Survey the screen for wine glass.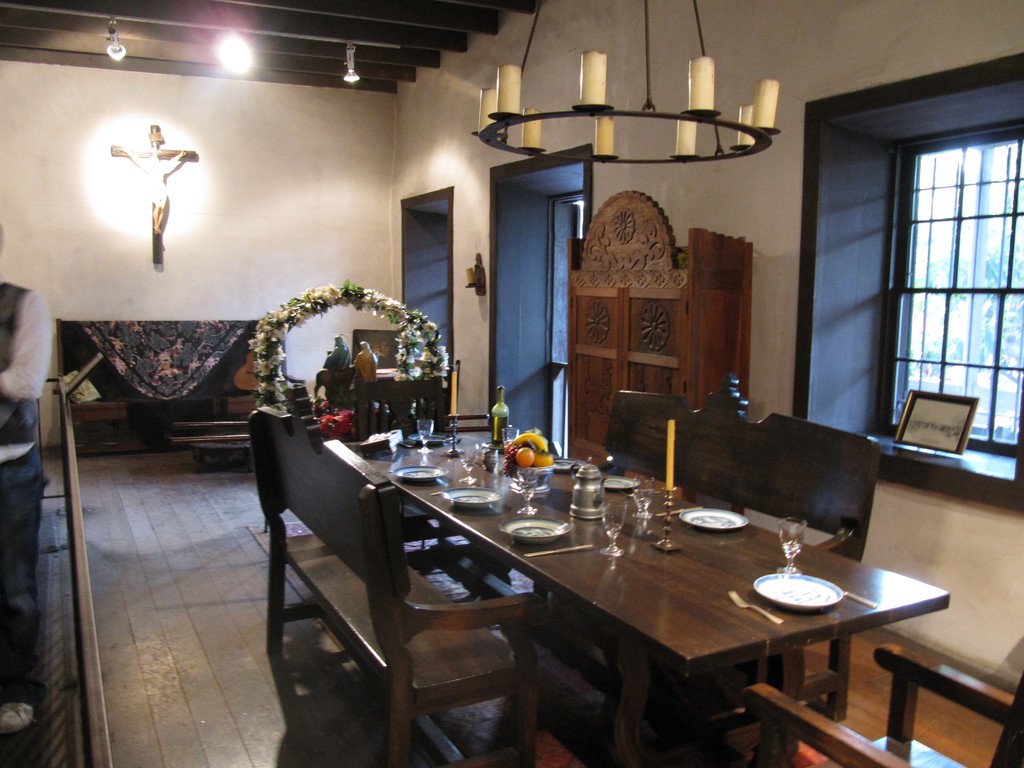
Survey found: bbox(602, 494, 623, 556).
